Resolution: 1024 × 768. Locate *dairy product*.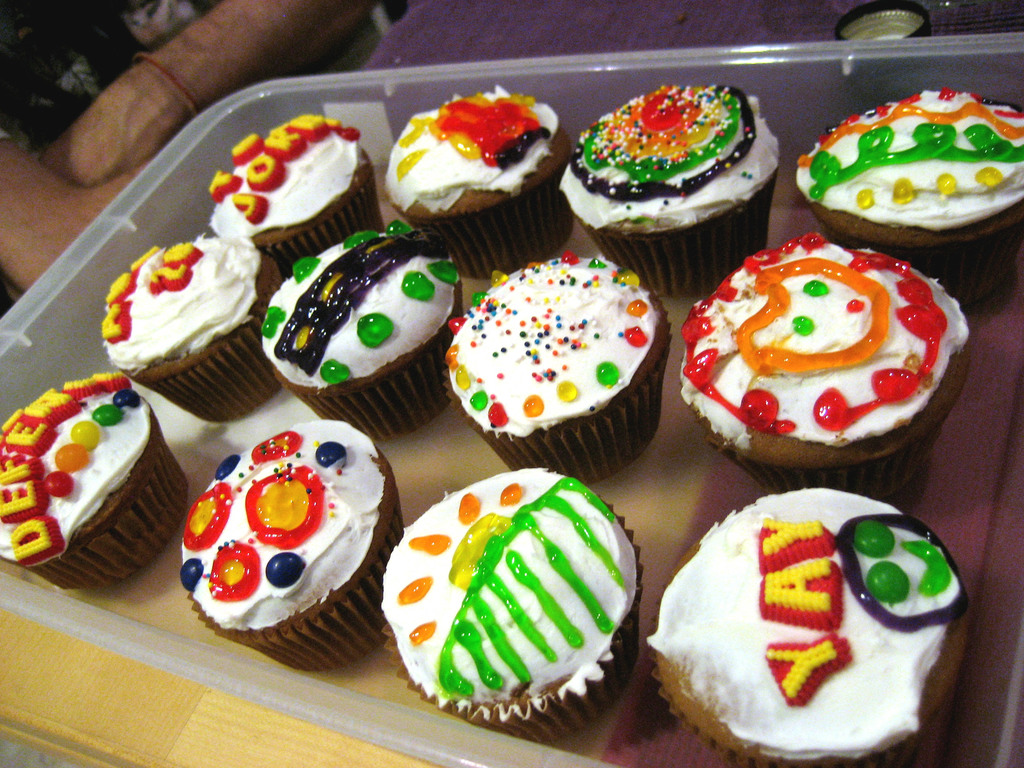
262, 216, 458, 378.
